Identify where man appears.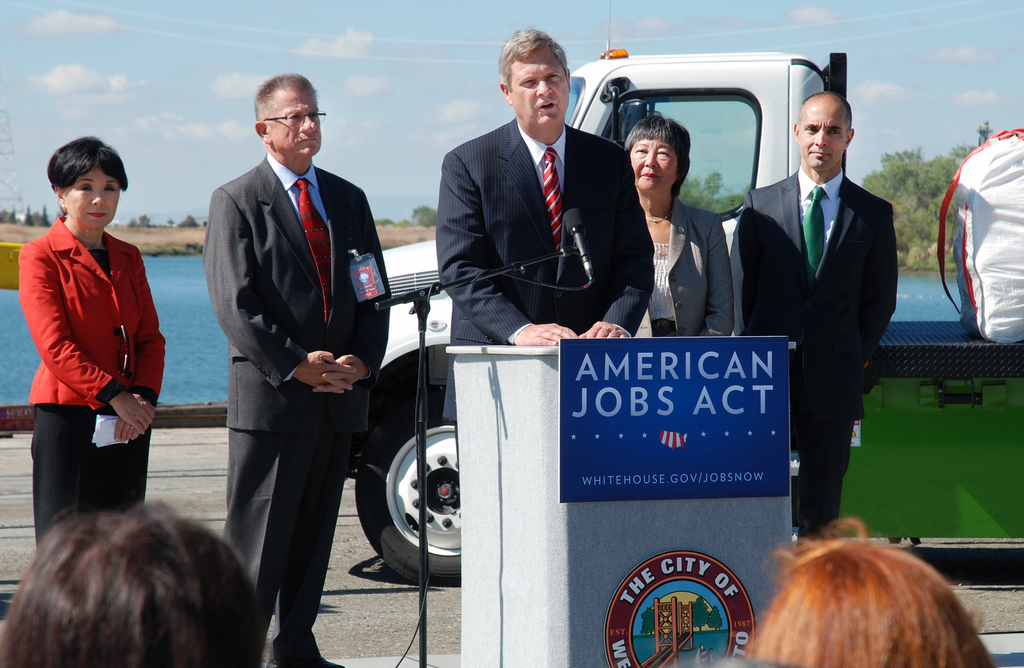
Appears at BBox(198, 72, 390, 667).
